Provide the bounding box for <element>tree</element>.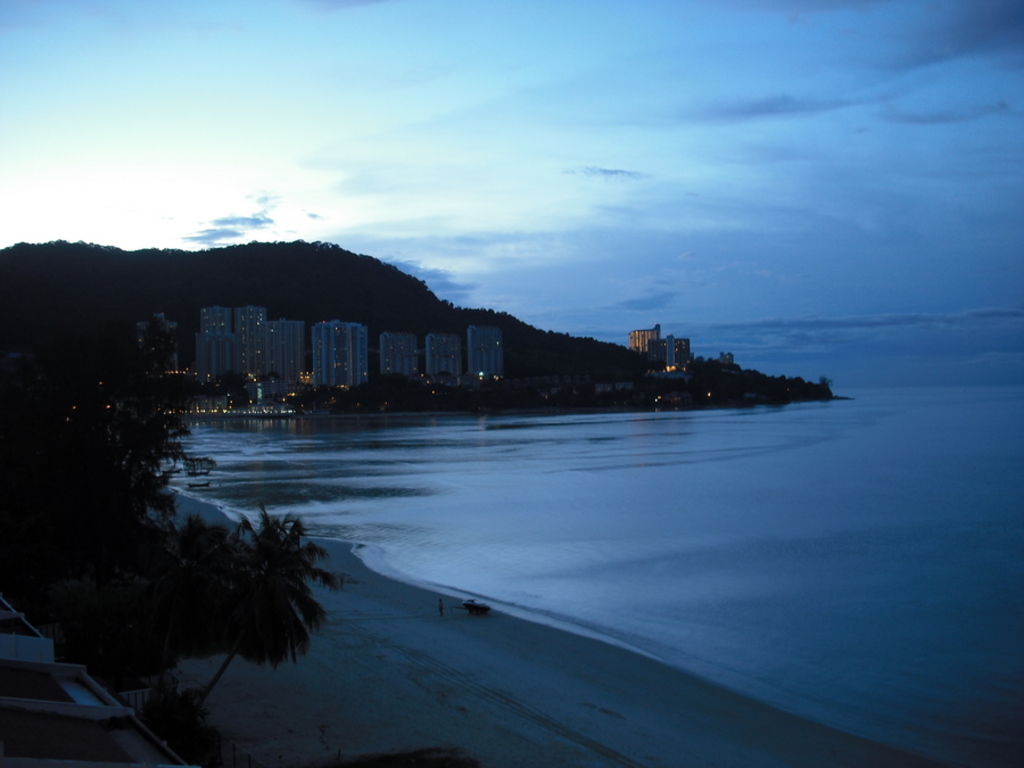
bbox=[180, 488, 355, 713].
